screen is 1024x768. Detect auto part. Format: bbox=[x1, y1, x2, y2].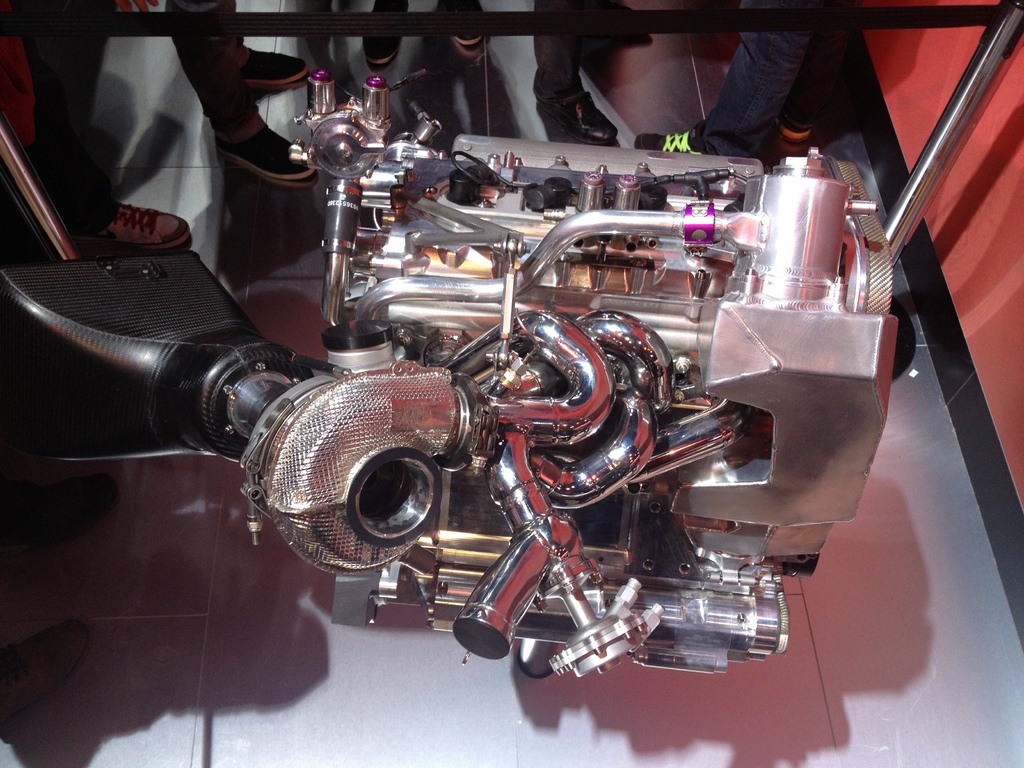
bbox=[0, 5, 1023, 681].
